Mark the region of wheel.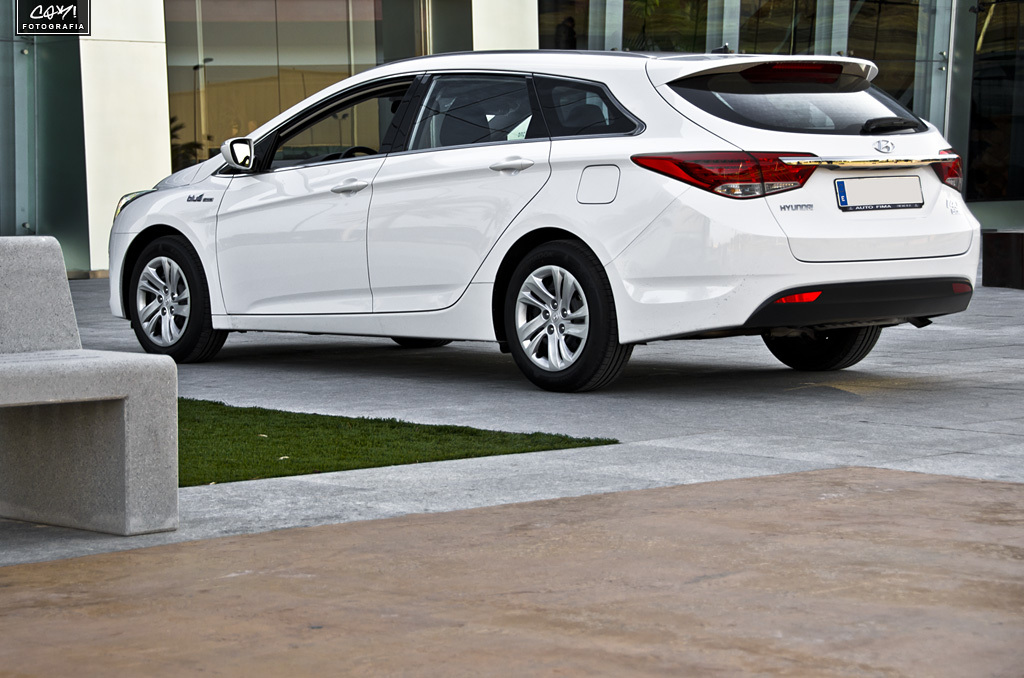
Region: [left=501, top=241, right=634, bottom=392].
